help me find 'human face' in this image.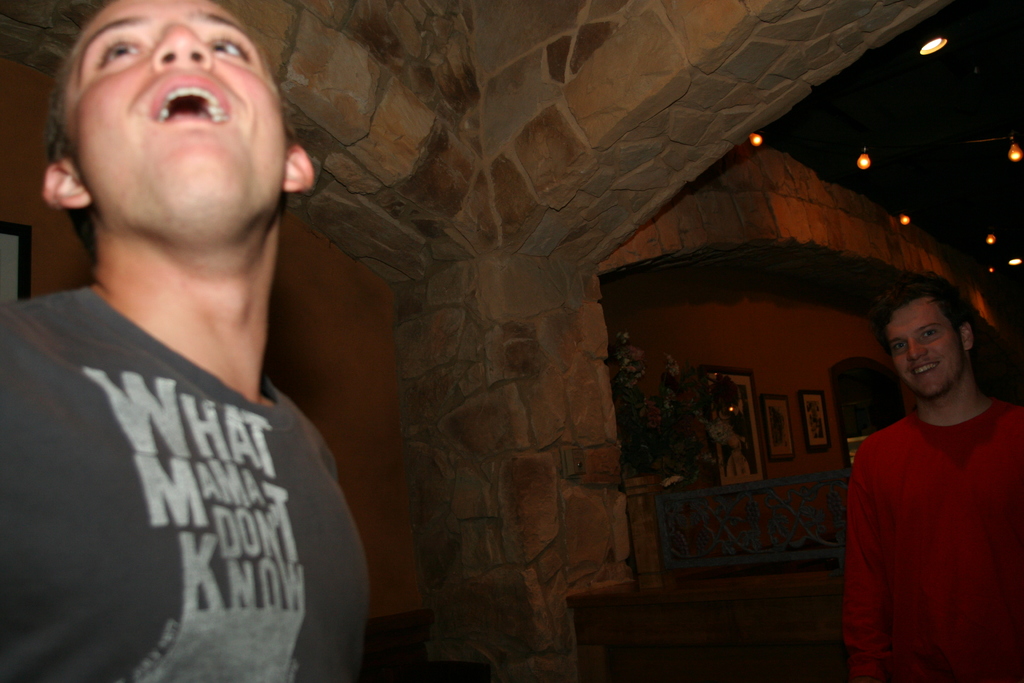
Found it: <box>55,0,283,237</box>.
